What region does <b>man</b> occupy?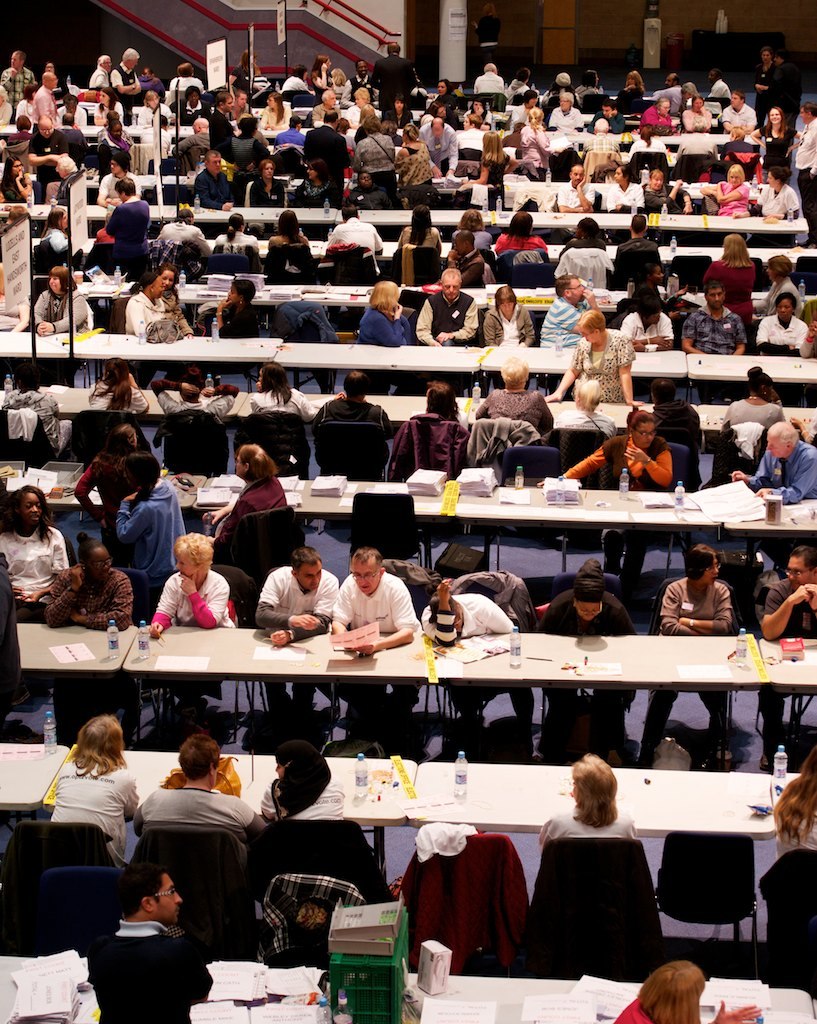
(454,114,486,151).
